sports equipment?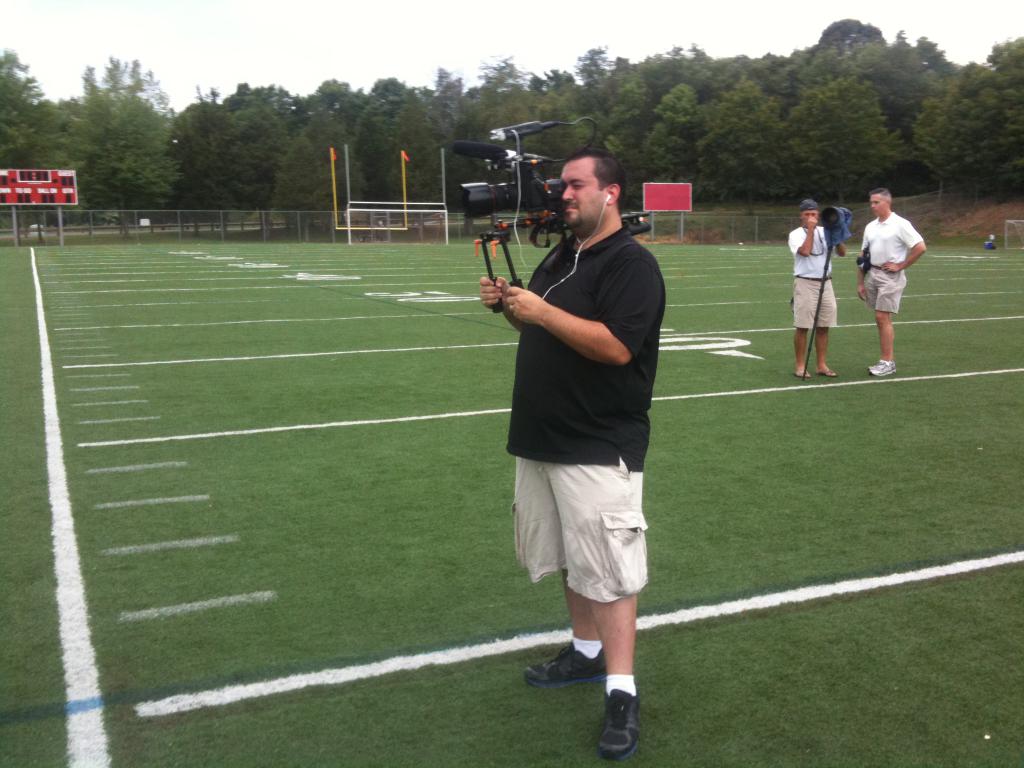
x1=598, y1=685, x2=642, y2=765
